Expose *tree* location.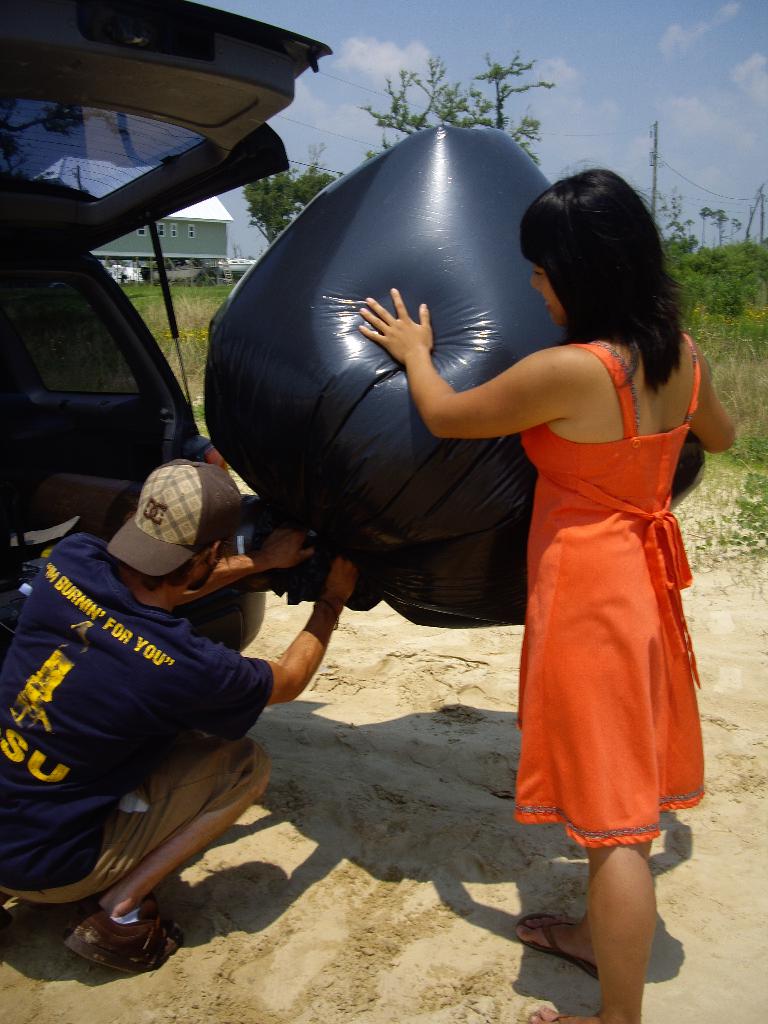
Exposed at 696,204,708,247.
